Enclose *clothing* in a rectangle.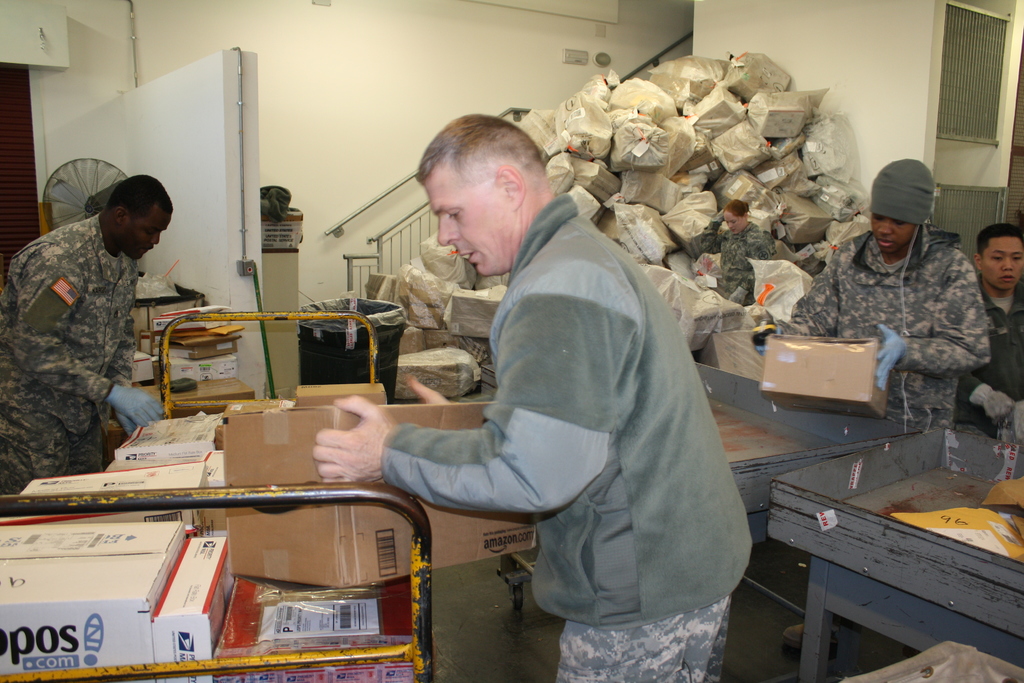
[719, 222, 778, 306].
